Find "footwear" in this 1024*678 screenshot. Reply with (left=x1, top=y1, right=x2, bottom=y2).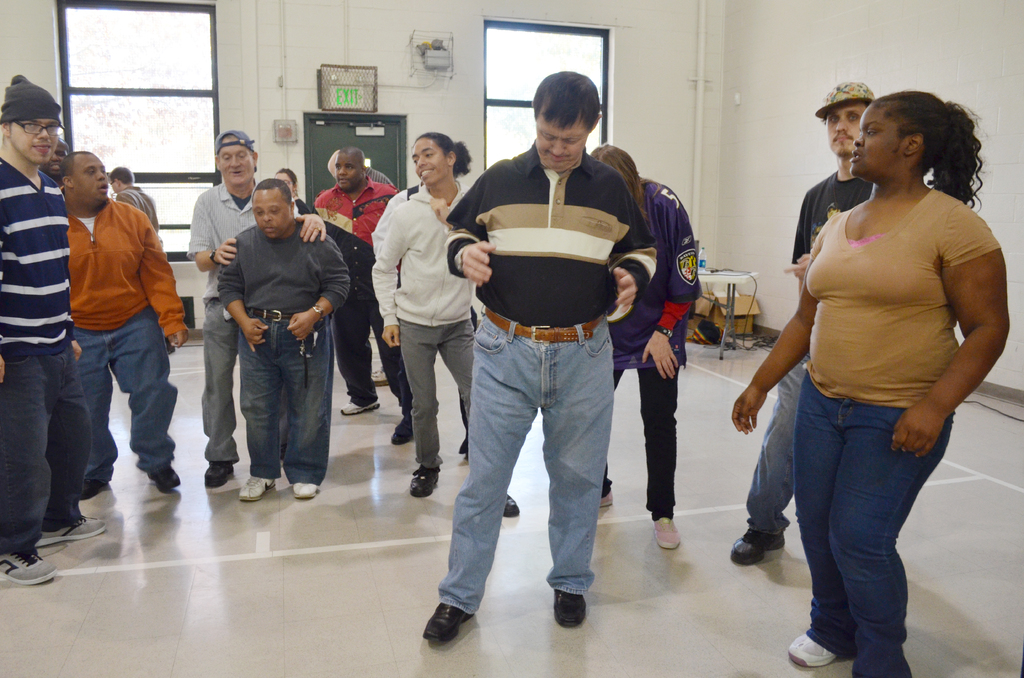
(left=415, top=591, right=479, bottom=658).
